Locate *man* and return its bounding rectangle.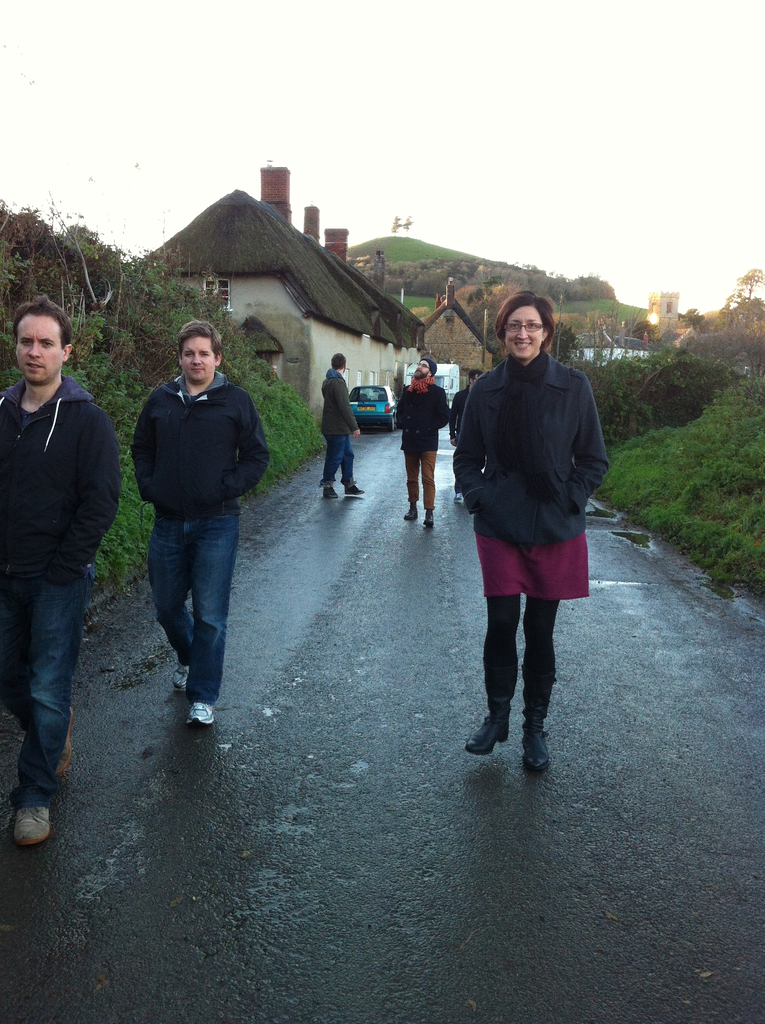
x1=0 y1=296 x2=121 y2=845.
